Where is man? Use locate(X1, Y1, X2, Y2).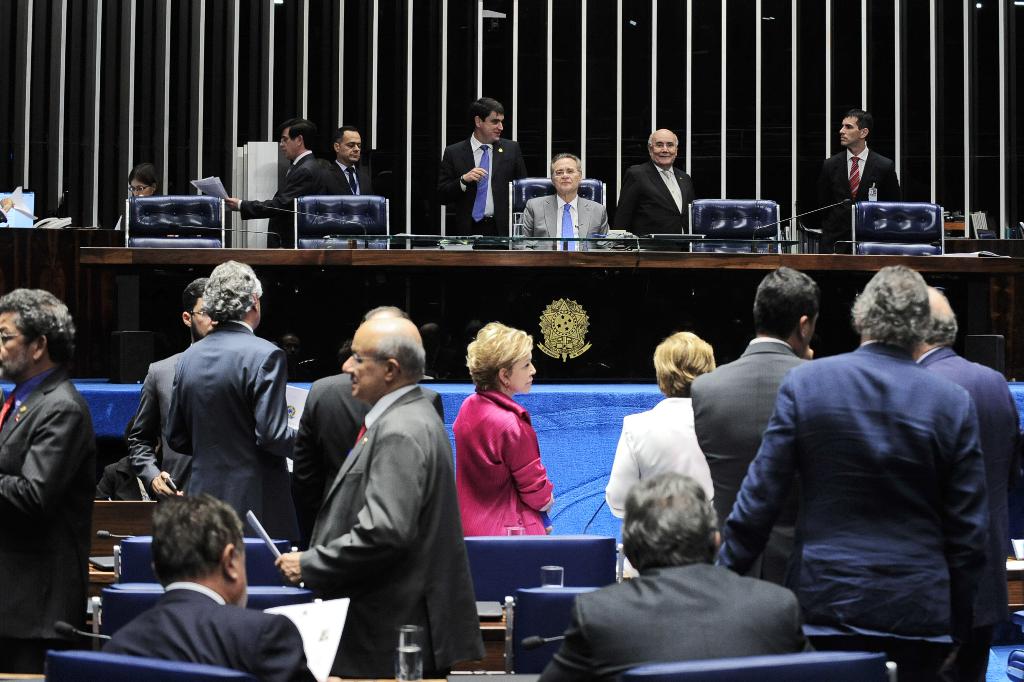
locate(713, 263, 987, 681).
